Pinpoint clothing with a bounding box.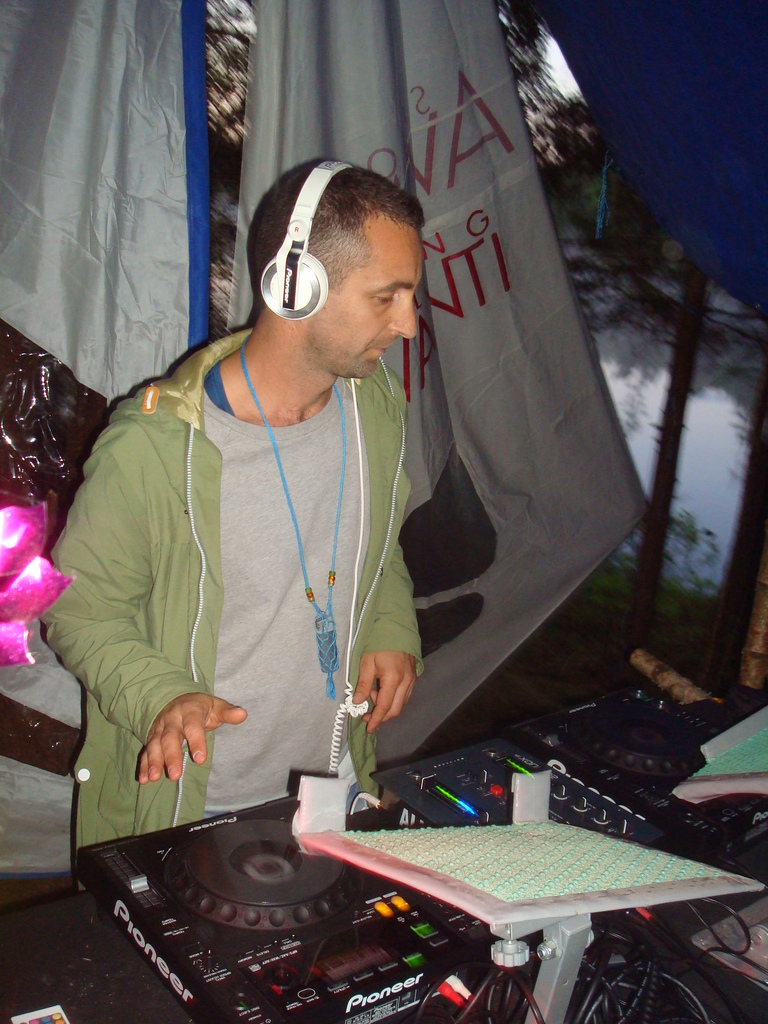
(x1=63, y1=278, x2=438, y2=847).
